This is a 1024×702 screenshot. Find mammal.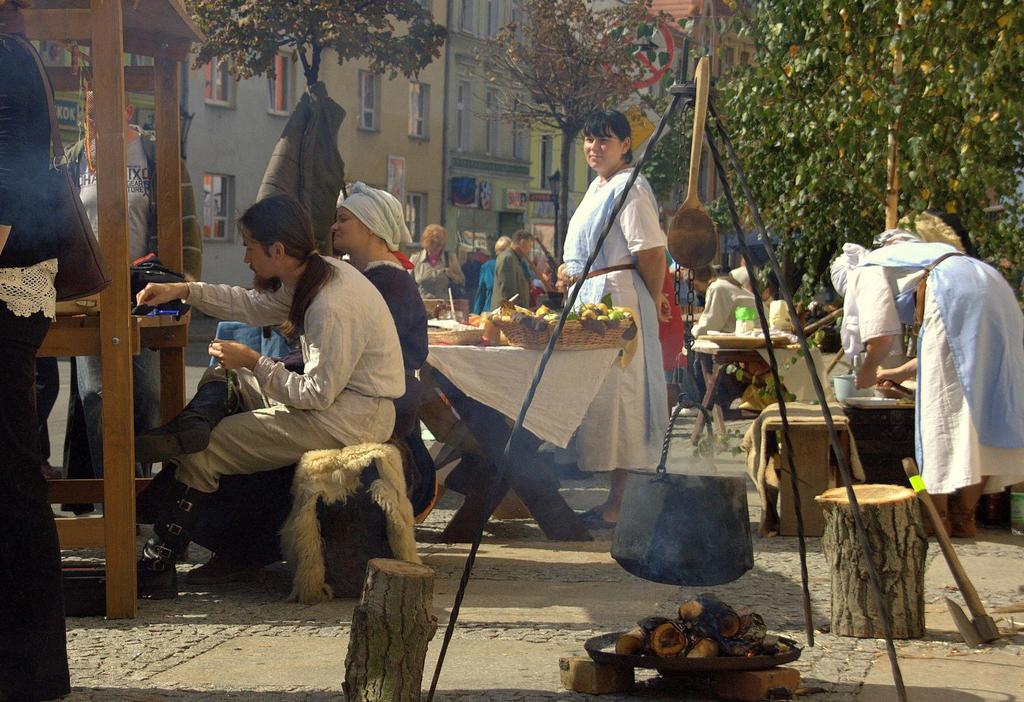
Bounding box: (left=404, top=223, right=470, bottom=301).
